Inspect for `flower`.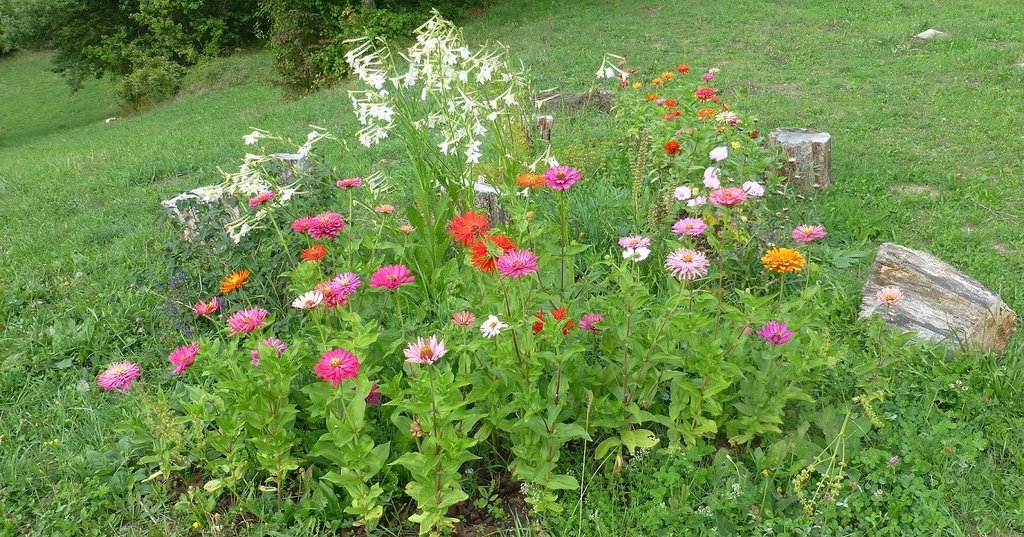
Inspection: crop(789, 224, 828, 245).
